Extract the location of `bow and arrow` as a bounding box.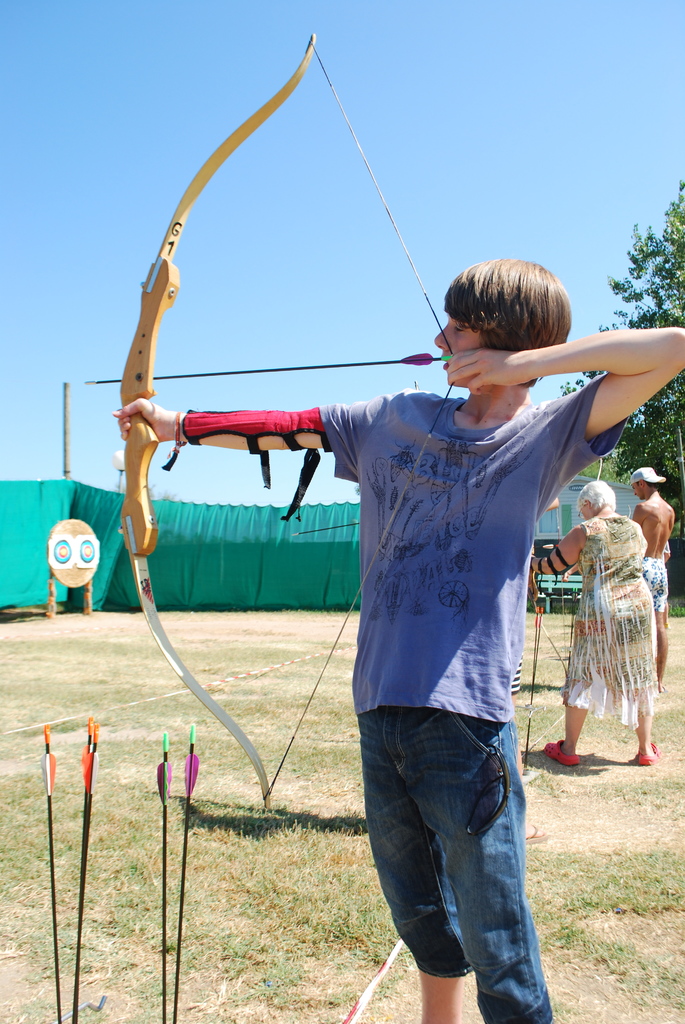
Rect(74, 720, 91, 1023).
